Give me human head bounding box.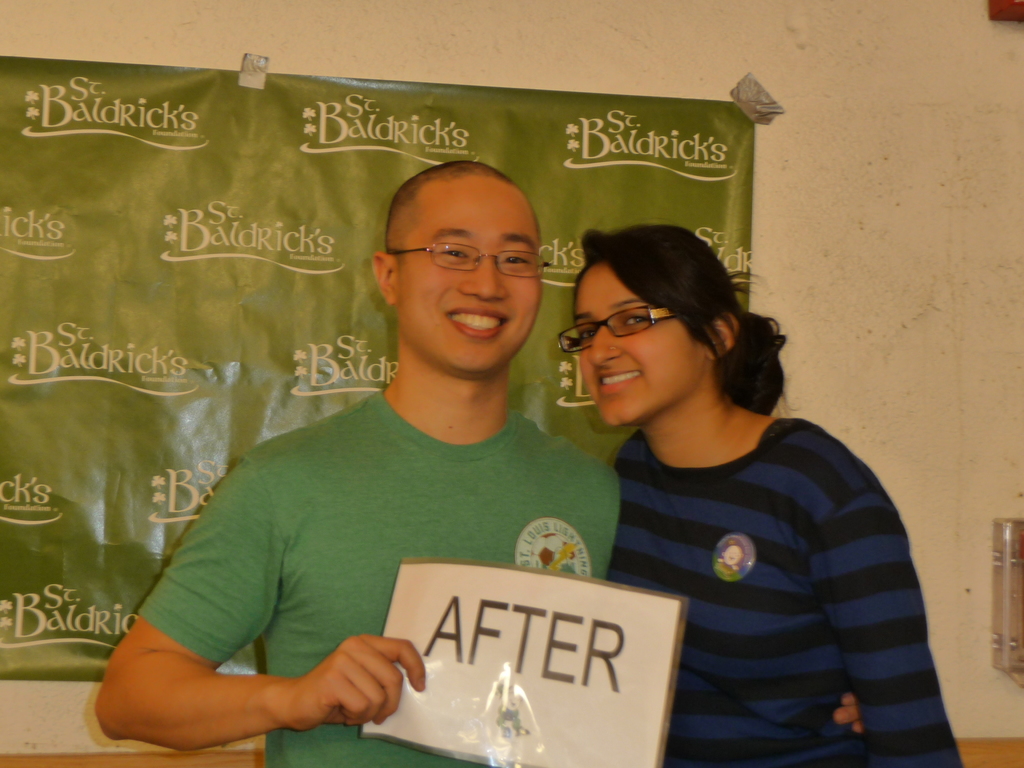
572:225:743:427.
